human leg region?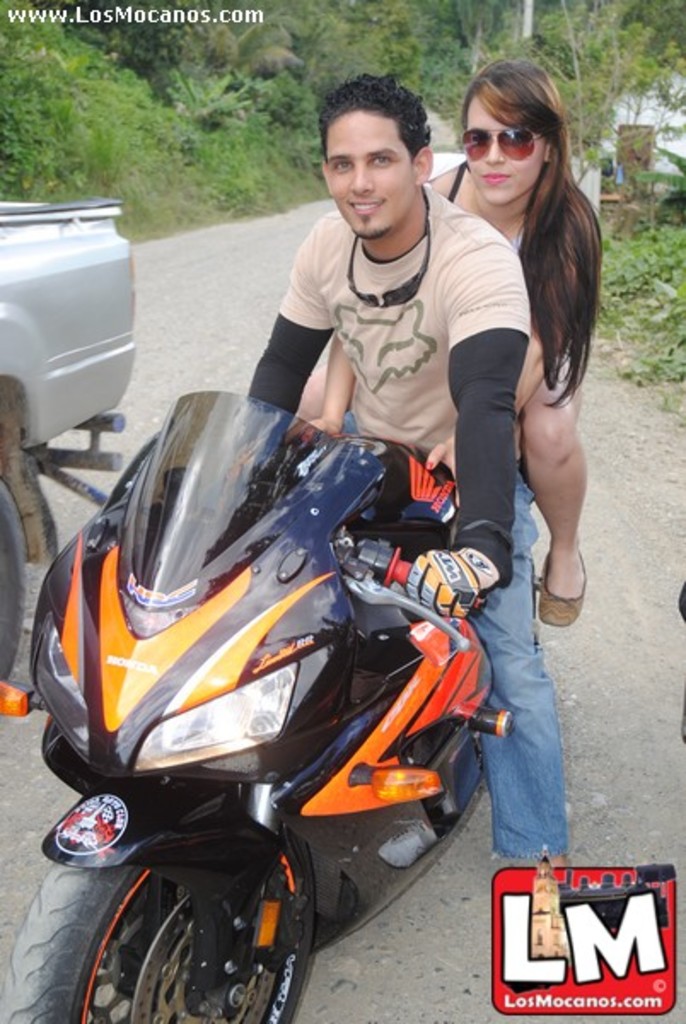
detection(519, 357, 590, 626)
